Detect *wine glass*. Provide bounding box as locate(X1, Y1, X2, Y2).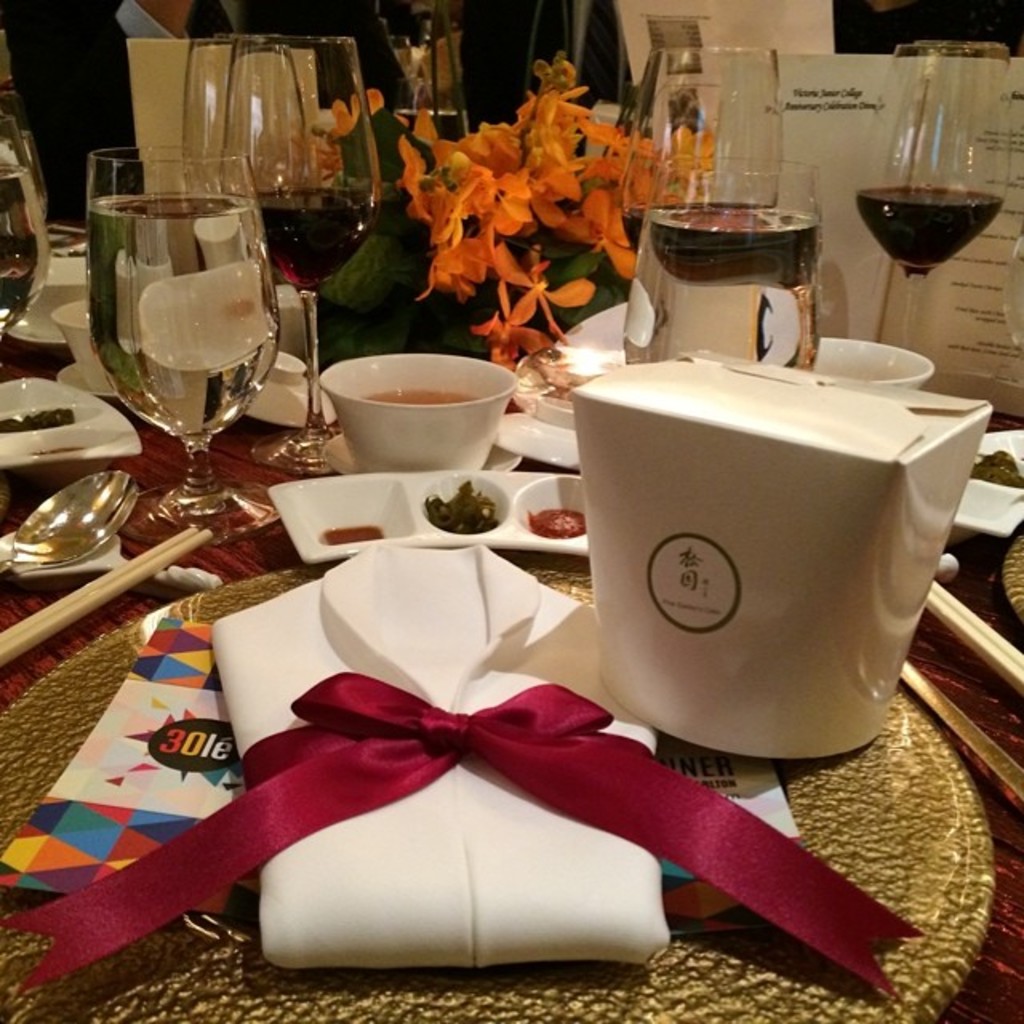
locate(866, 38, 1002, 360).
